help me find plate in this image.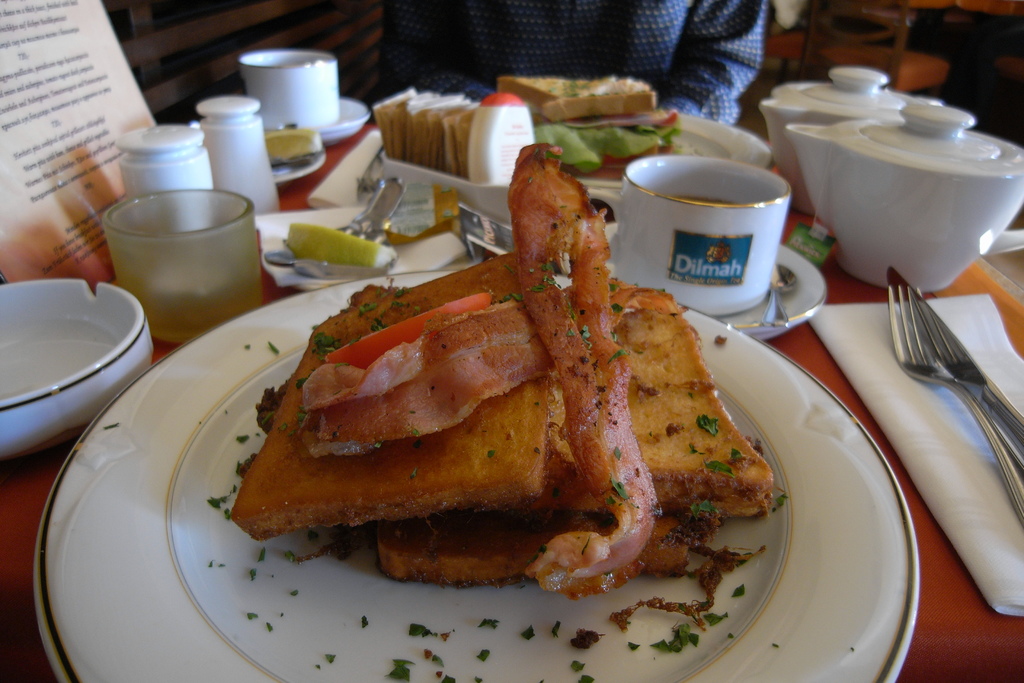
Found it: {"left": 680, "top": 243, "right": 838, "bottom": 365}.
